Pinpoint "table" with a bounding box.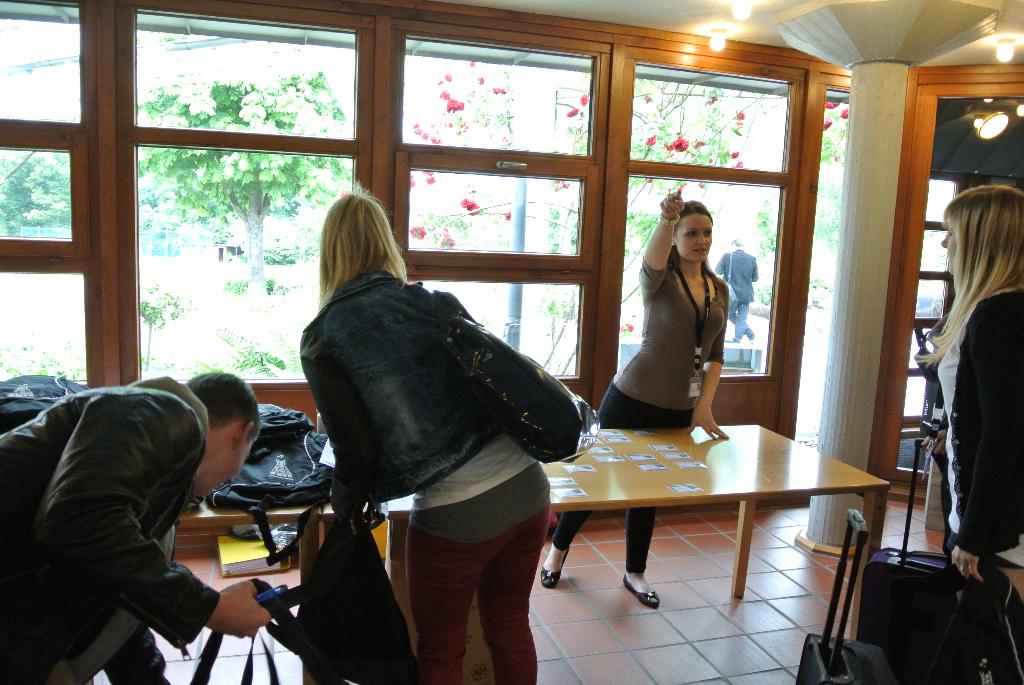
<box>170,400,874,664</box>.
